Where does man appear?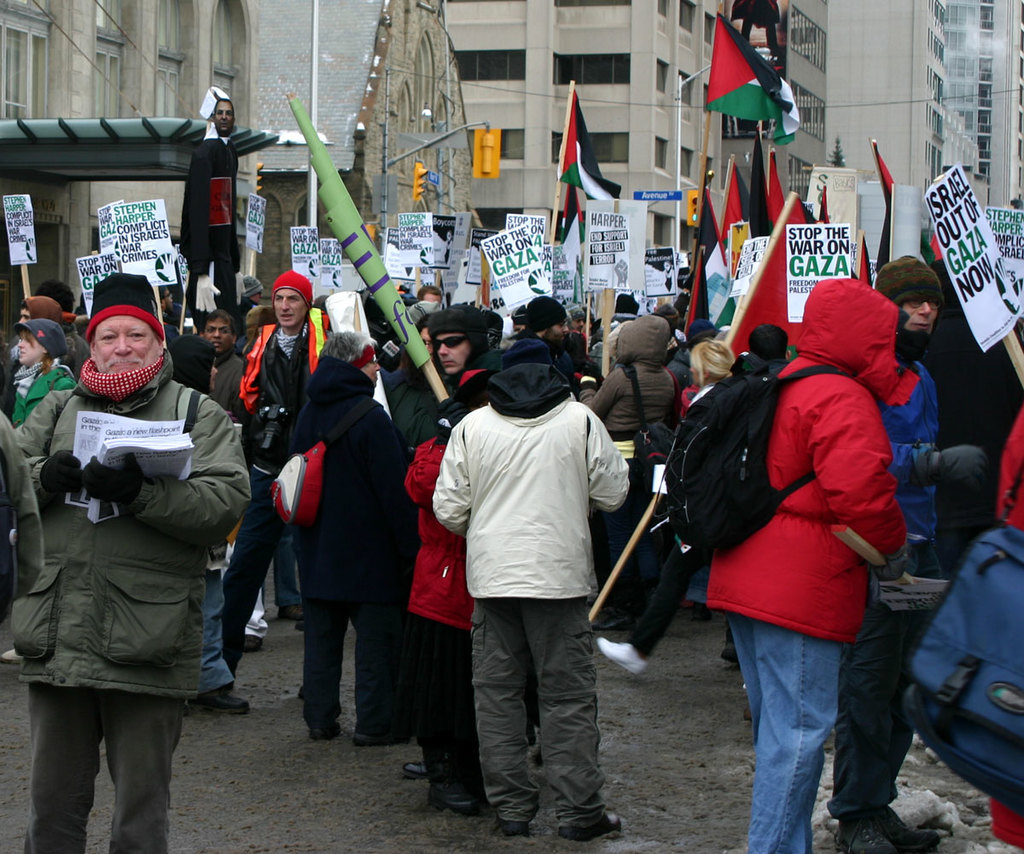
Appears at bbox=(844, 259, 989, 853).
